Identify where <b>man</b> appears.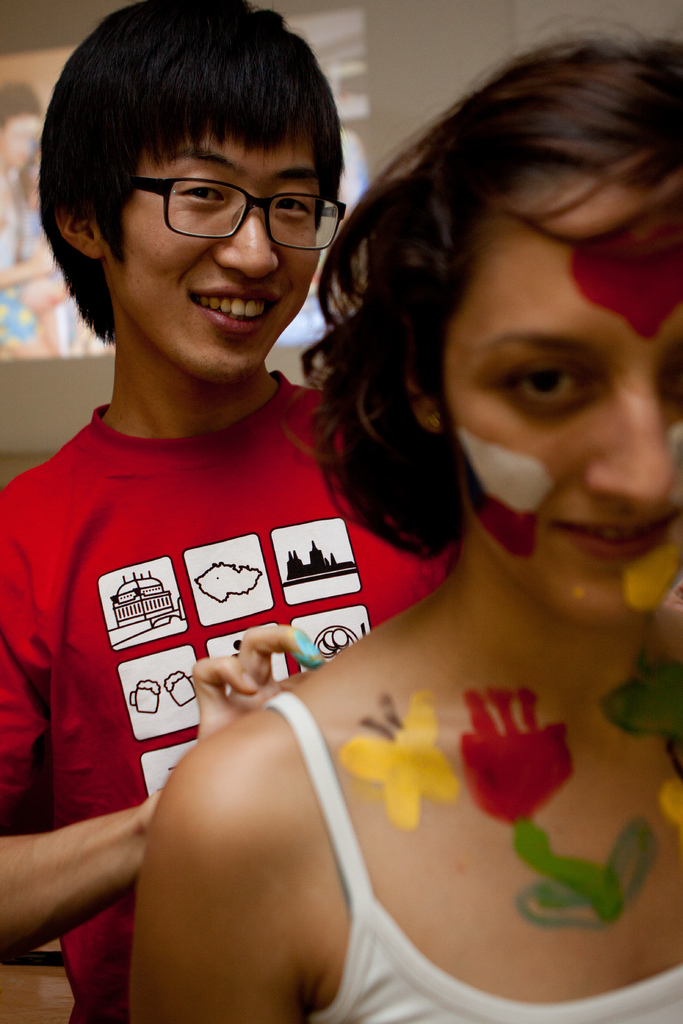
Appears at Rect(0, 0, 444, 1023).
